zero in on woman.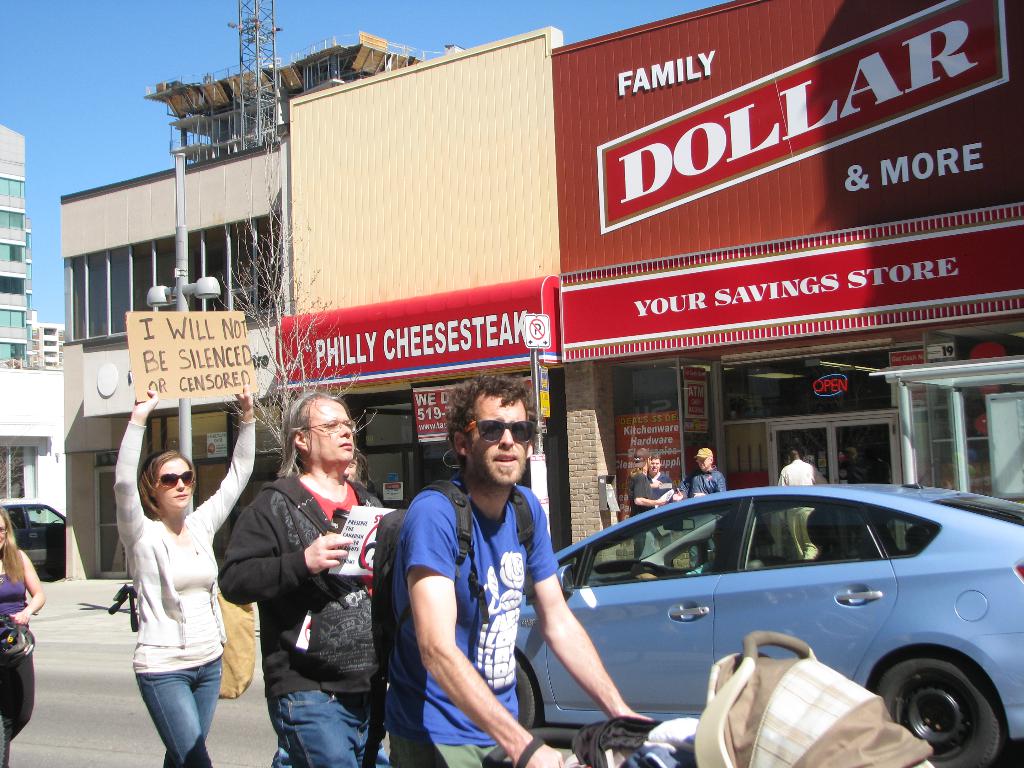
Zeroed in: rect(102, 415, 241, 767).
